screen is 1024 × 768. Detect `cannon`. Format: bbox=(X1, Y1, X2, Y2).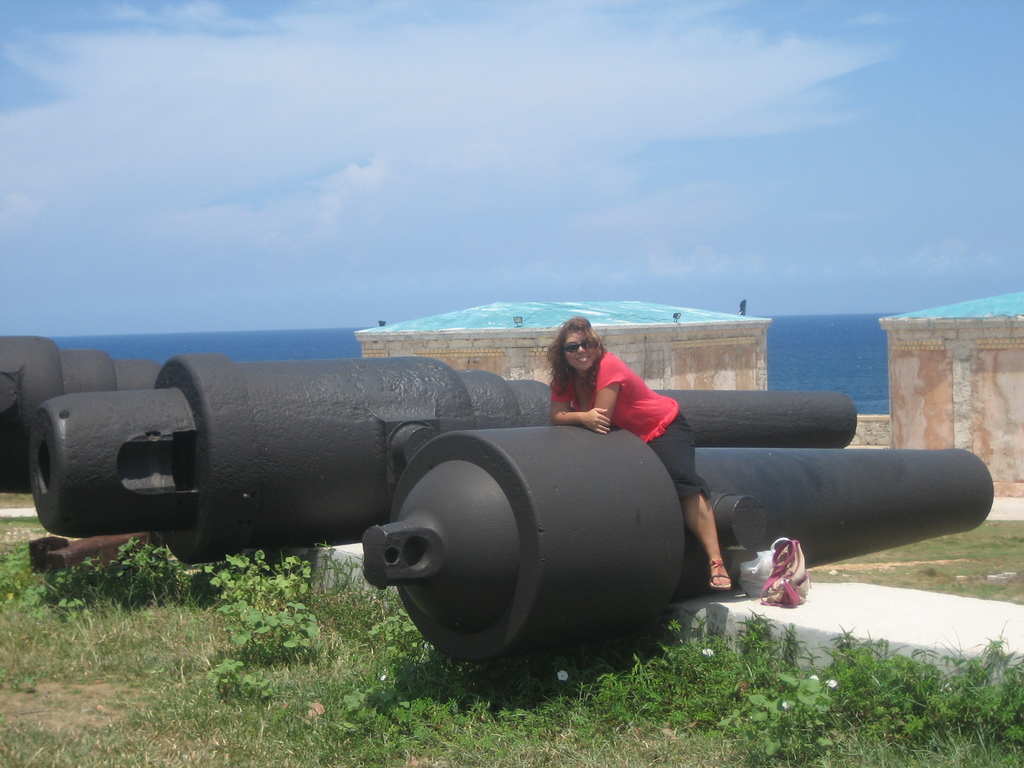
bbox=(358, 426, 999, 669).
